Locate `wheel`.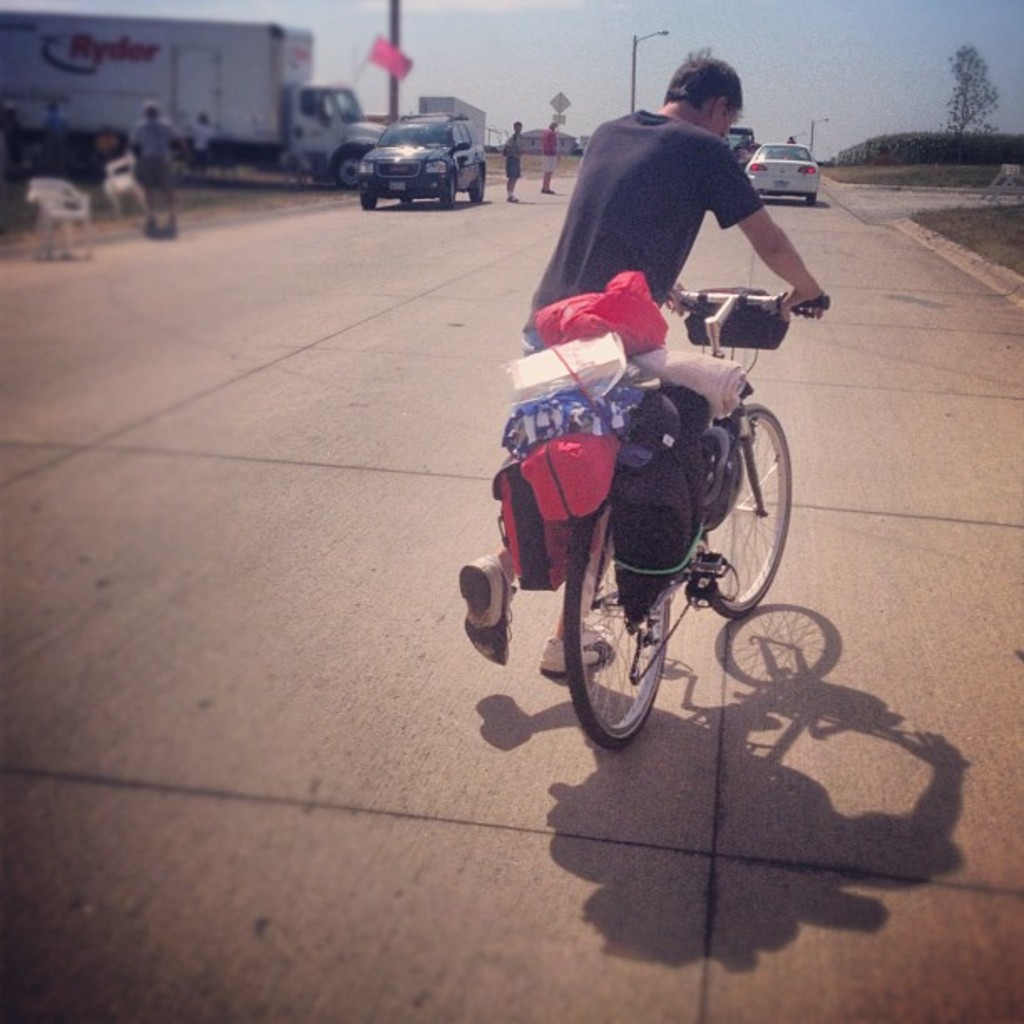
Bounding box: <box>402,199,412,207</box>.
